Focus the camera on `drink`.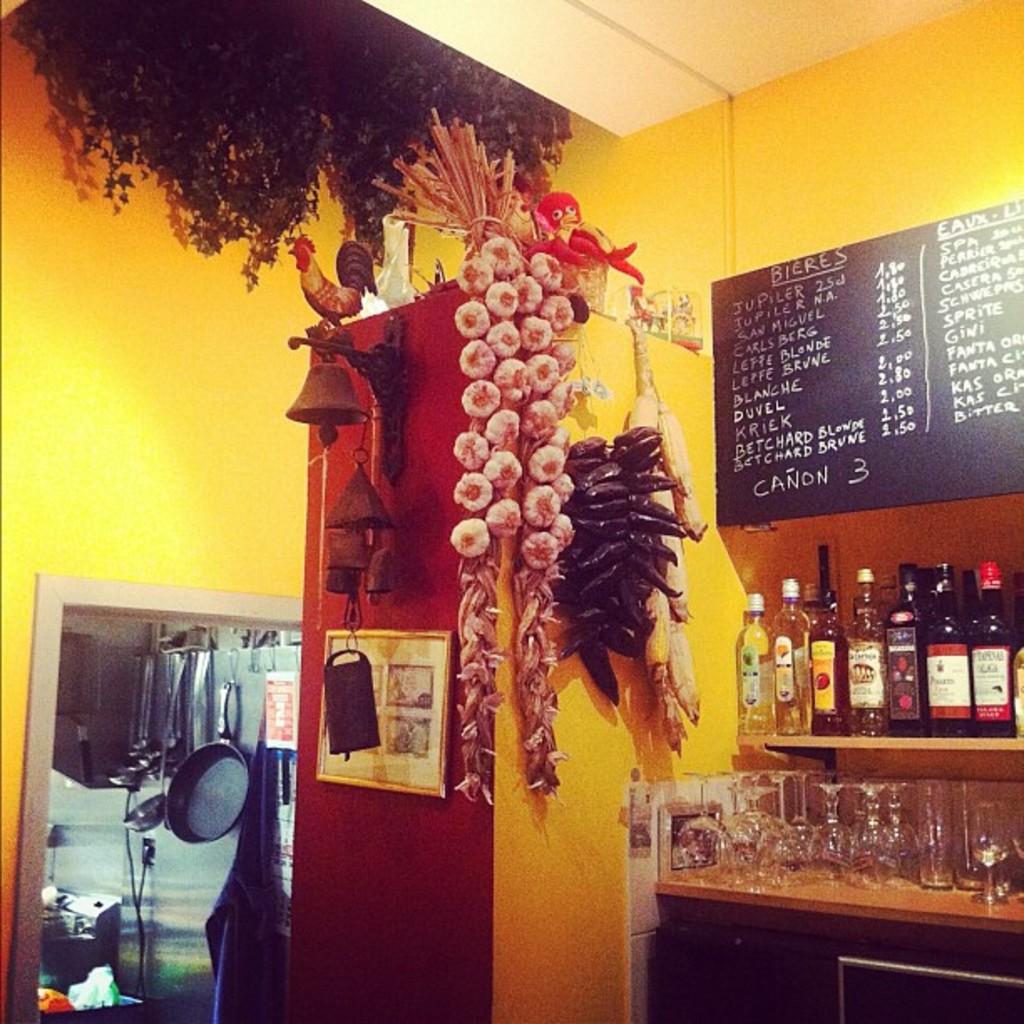
Focus region: <box>972,602,1022,738</box>.
